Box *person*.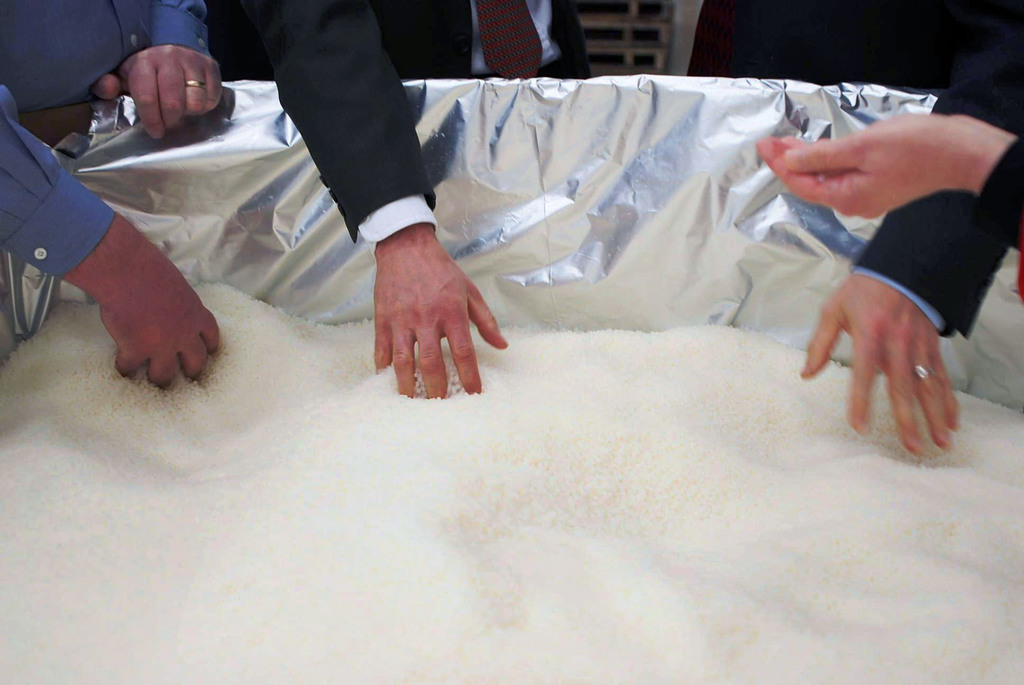
Rect(0, 0, 223, 390).
